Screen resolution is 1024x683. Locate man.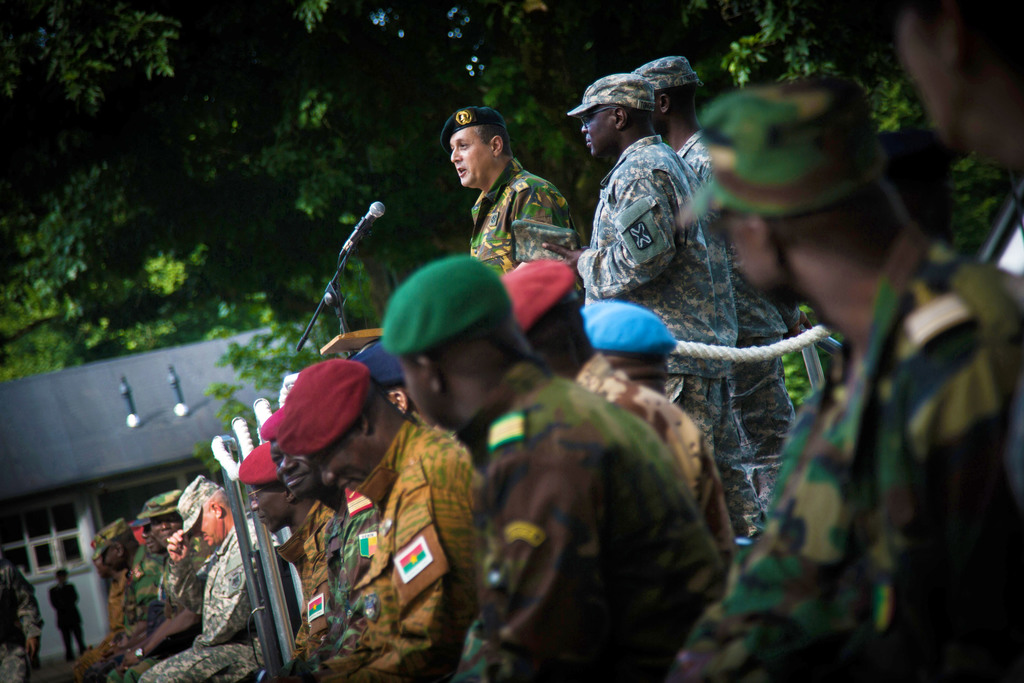
(88,512,168,682).
